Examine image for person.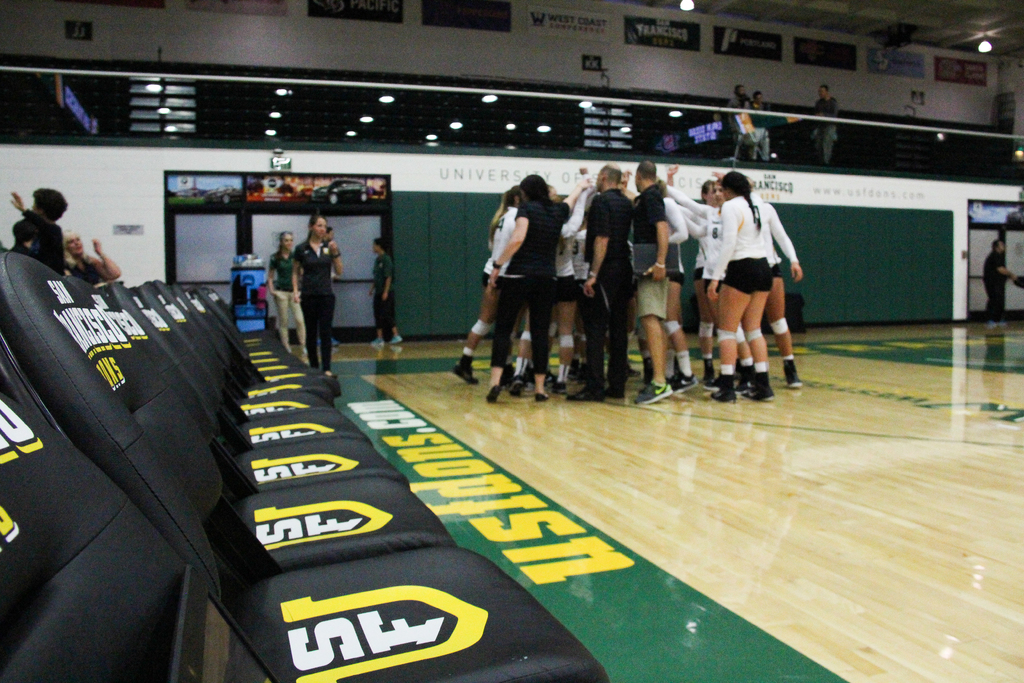
Examination result: (365, 236, 404, 347).
